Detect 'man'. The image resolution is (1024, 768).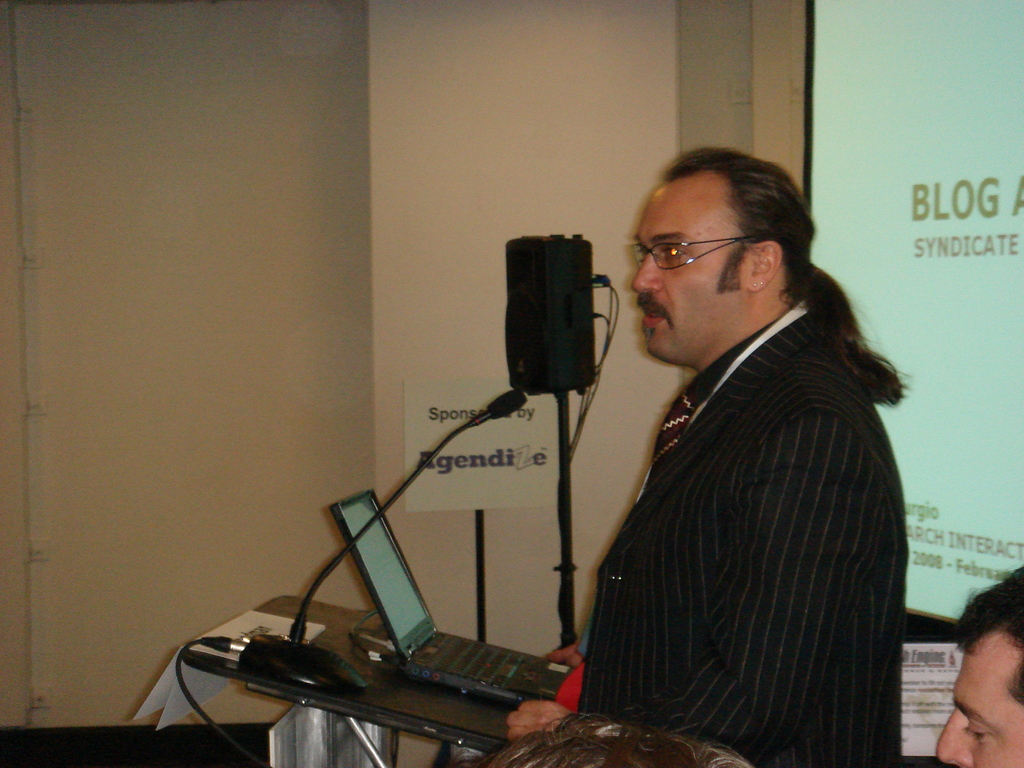
<region>538, 143, 925, 748</region>.
